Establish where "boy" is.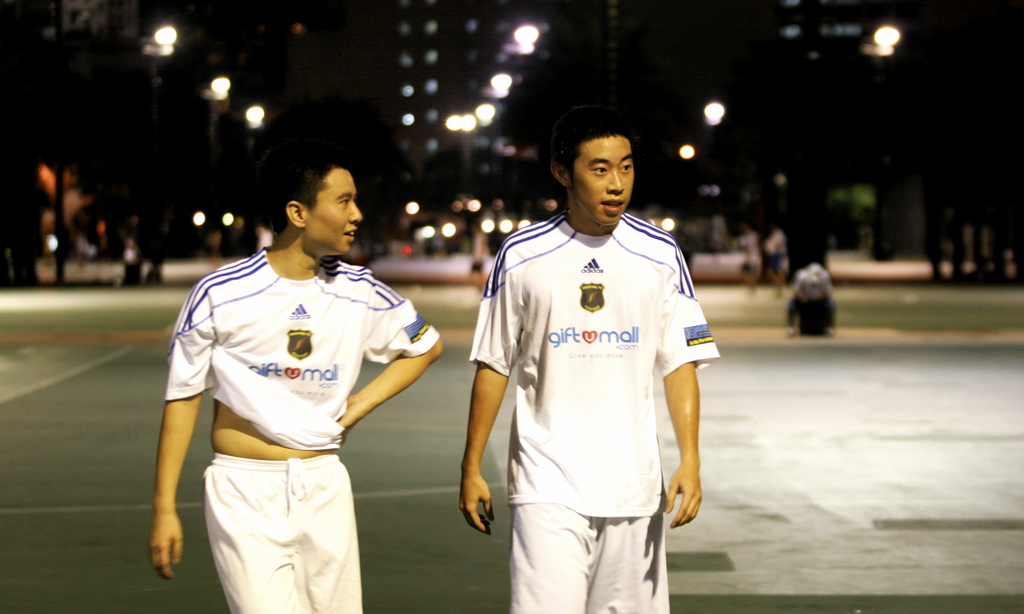
Established at [143, 145, 451, 613].
